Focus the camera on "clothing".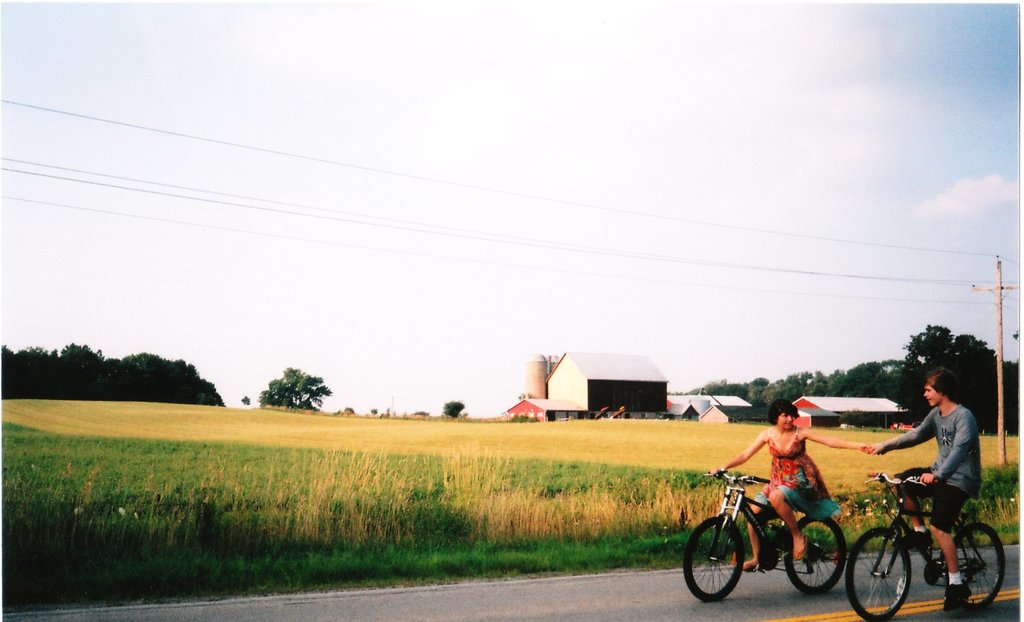
Focus region: <bbox>909, 520, 928, 537</bbox>.
